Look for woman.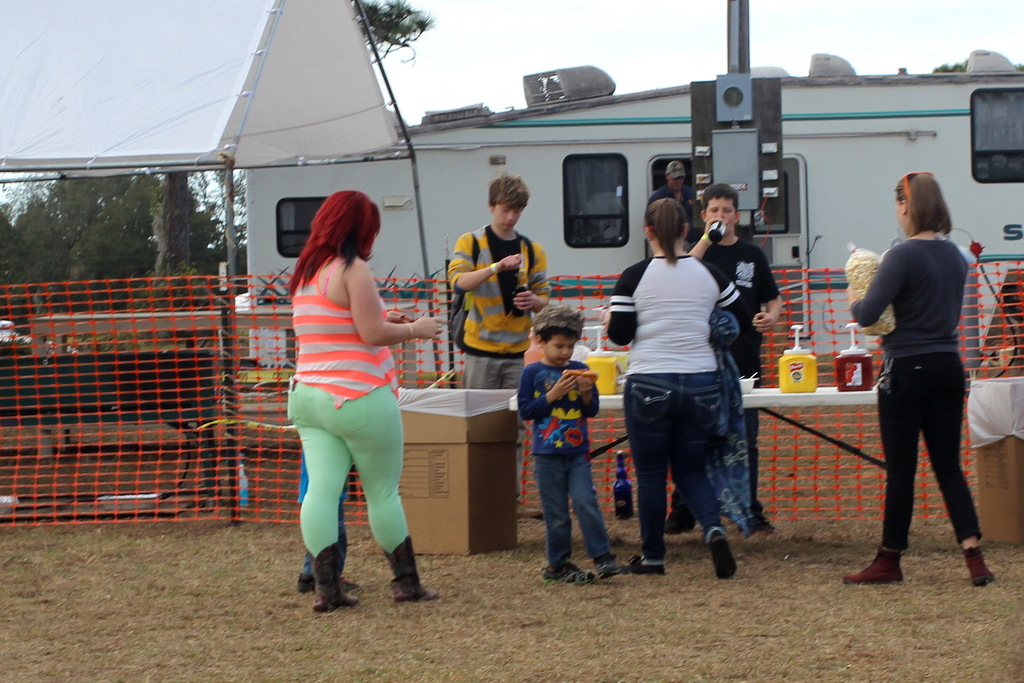
Found: [left=598, top=198, right=748, bottom=579].
